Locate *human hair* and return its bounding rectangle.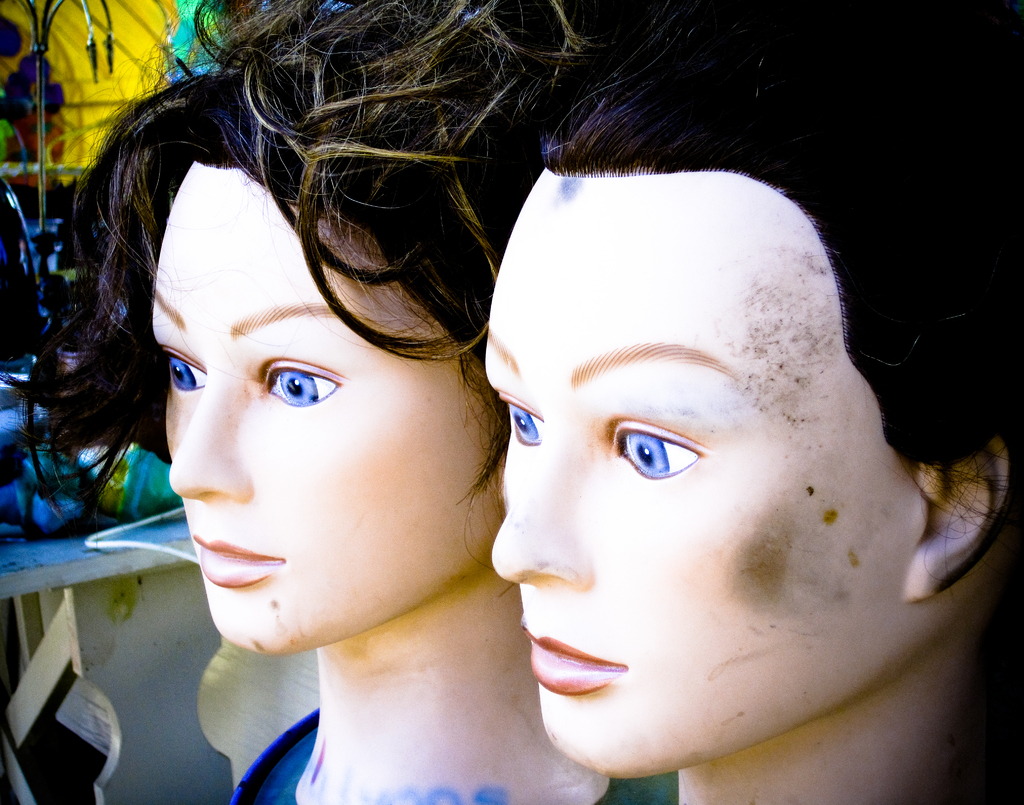
0, 0, 650, 524.
